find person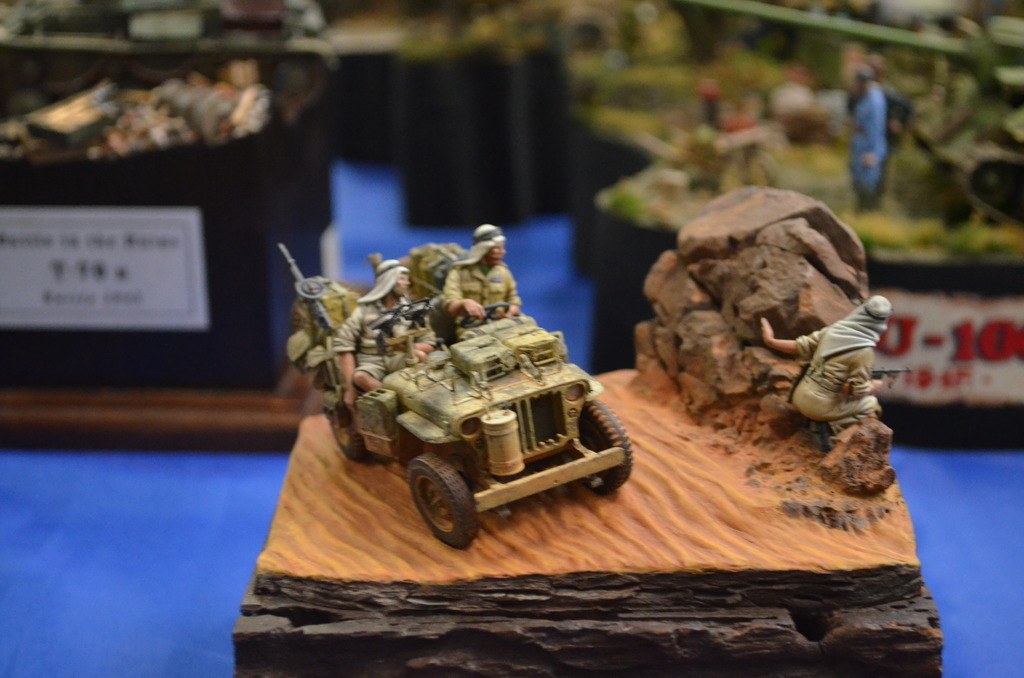
box=[444, 237, 523, 344]
